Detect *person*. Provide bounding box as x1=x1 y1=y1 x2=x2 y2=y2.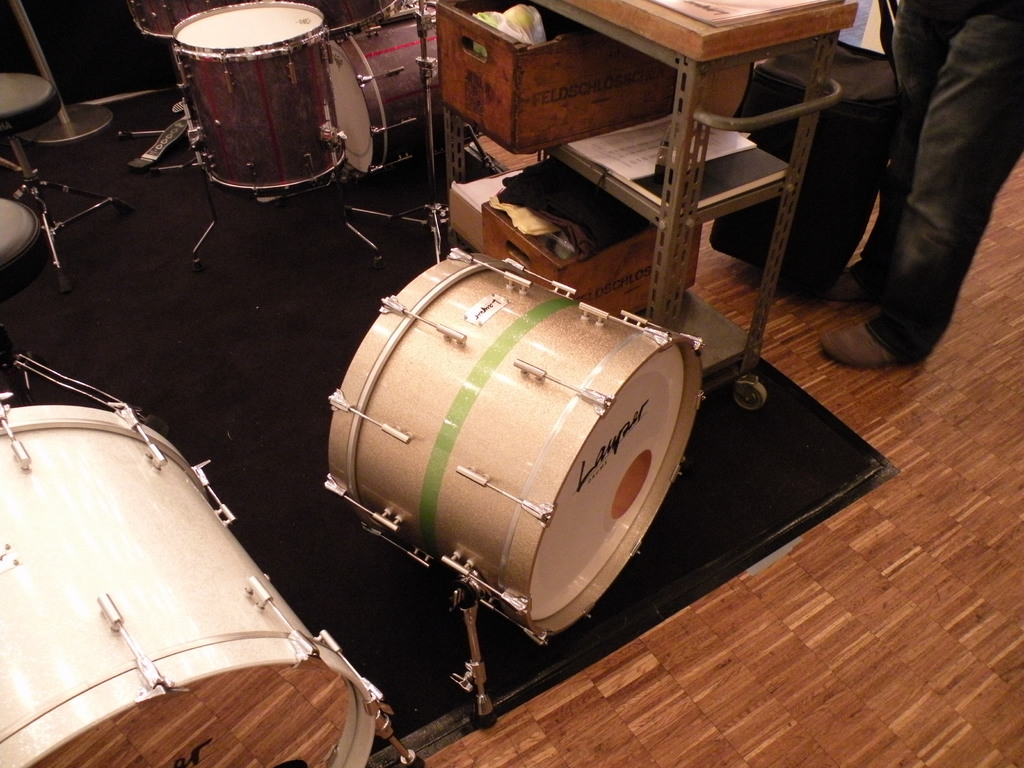
x1=808 y1=0 x2=1021 y2=380.
